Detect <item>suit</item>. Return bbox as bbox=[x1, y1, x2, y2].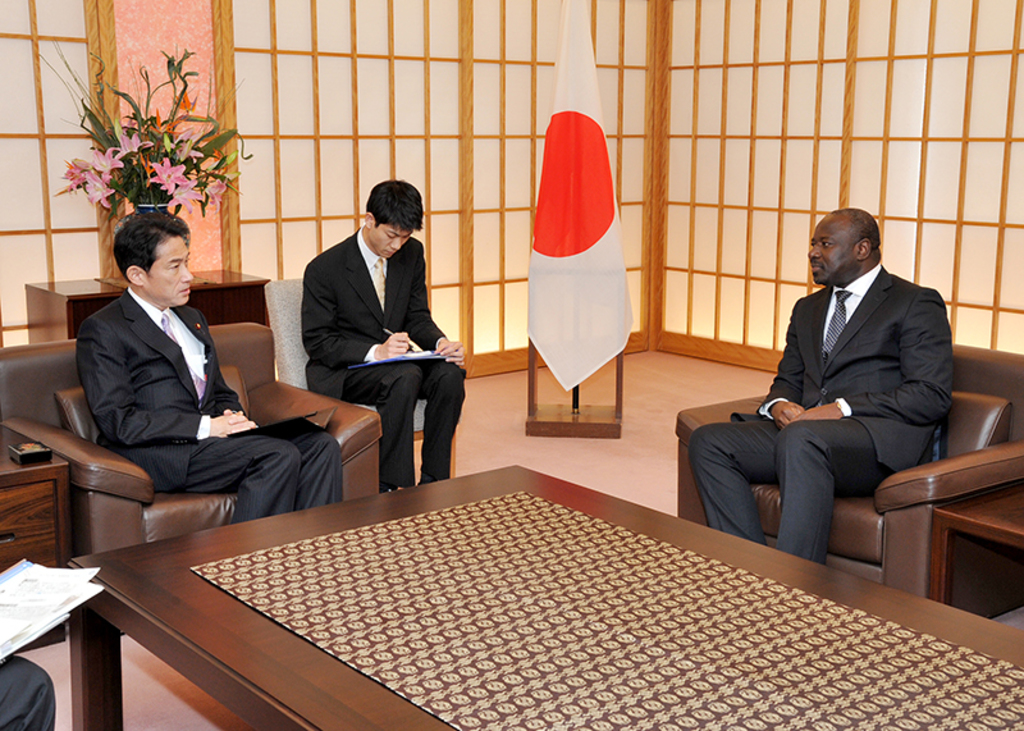
bbox=[690, 259, 954, 553].
